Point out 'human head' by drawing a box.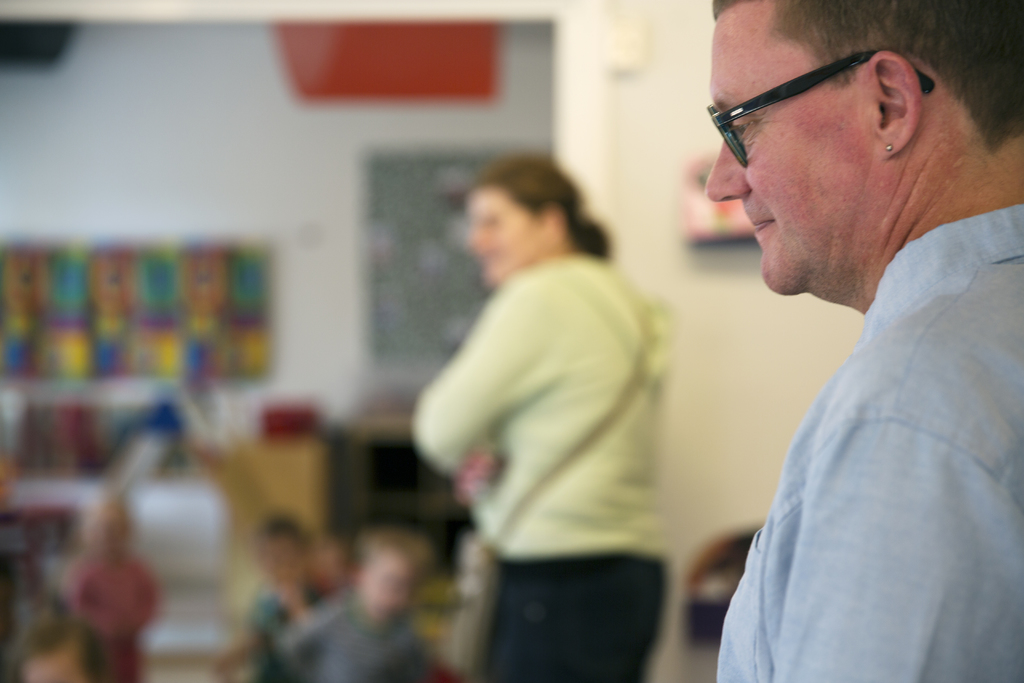
687, 6, 1009, 315.
